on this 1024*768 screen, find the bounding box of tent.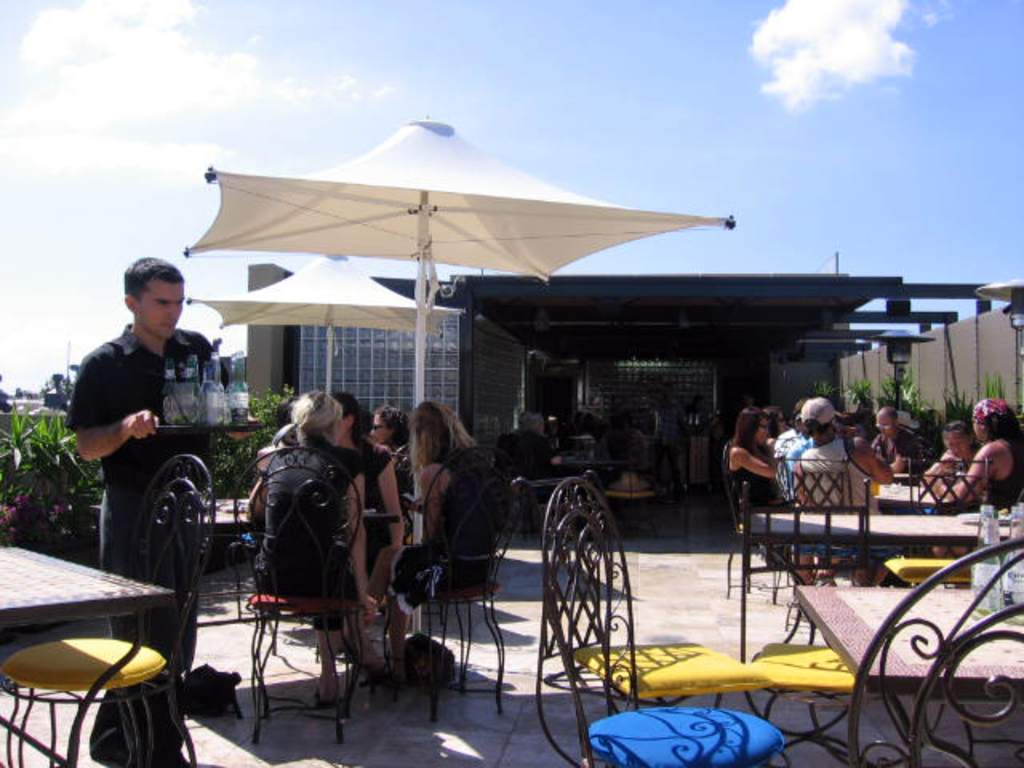
Bounding box: <bbox>176, 114, 739, 661</bbox>.
